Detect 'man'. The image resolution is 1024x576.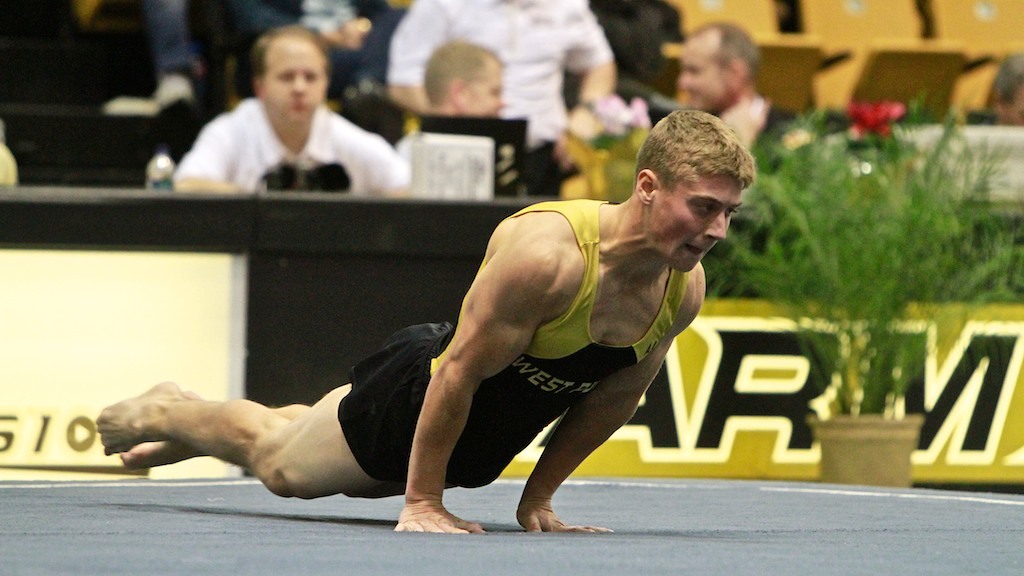
[676,23,783,156].
